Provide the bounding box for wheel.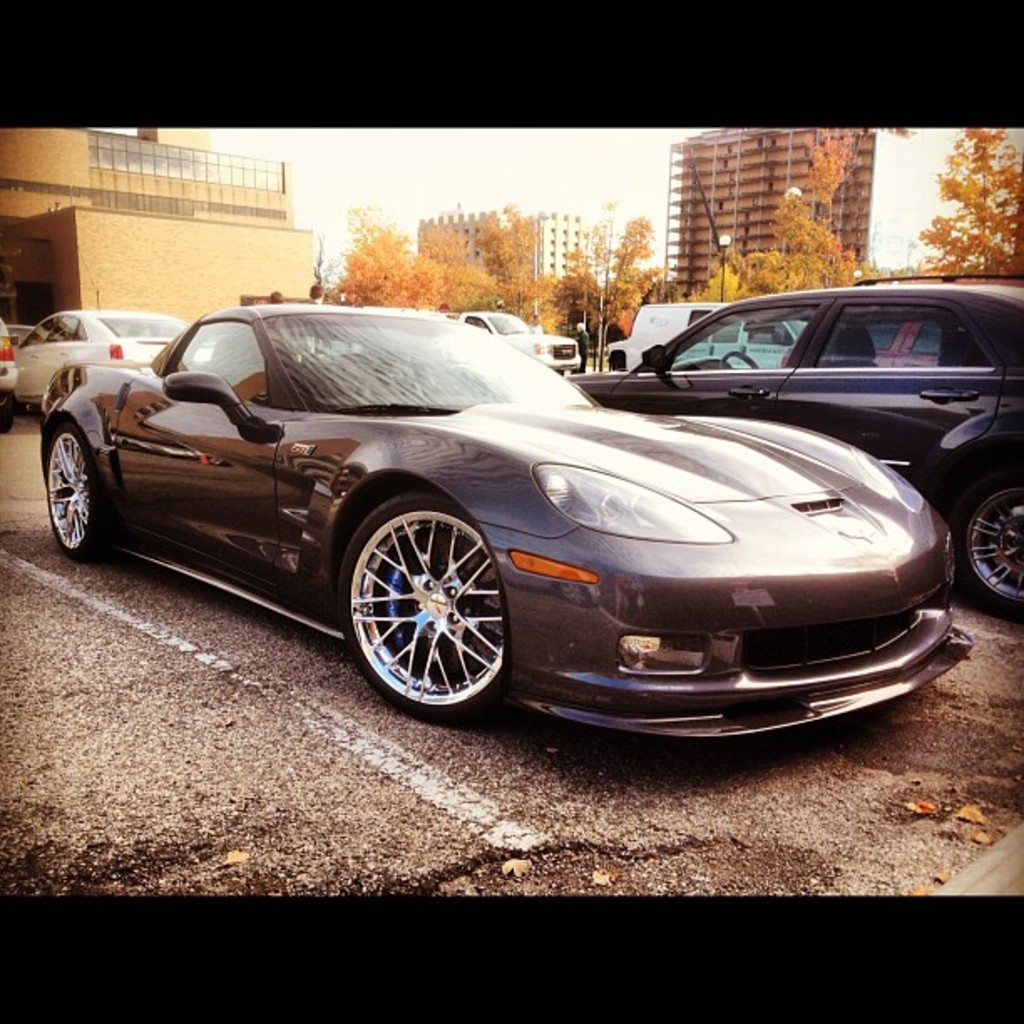
(49, 425, 95, 557).
